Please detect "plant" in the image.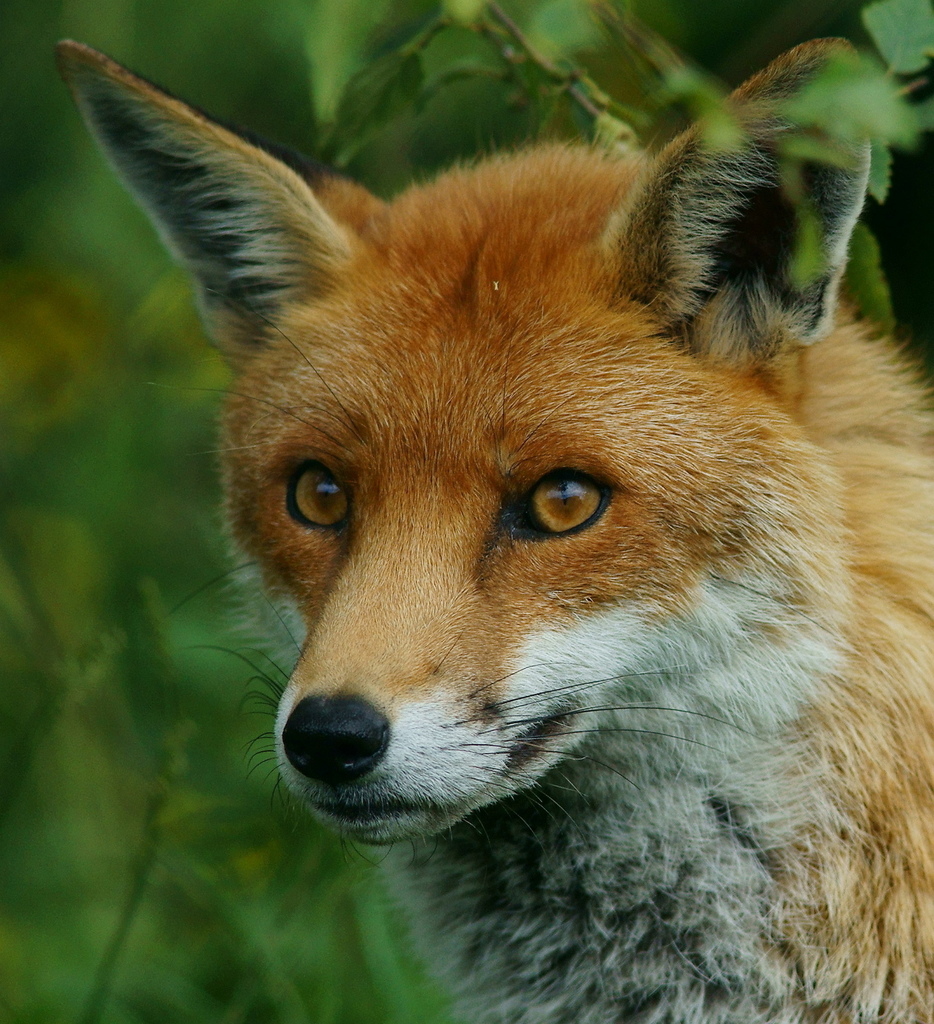
pyautogui.locateOnScreen(94, 575, 202, 1023).
